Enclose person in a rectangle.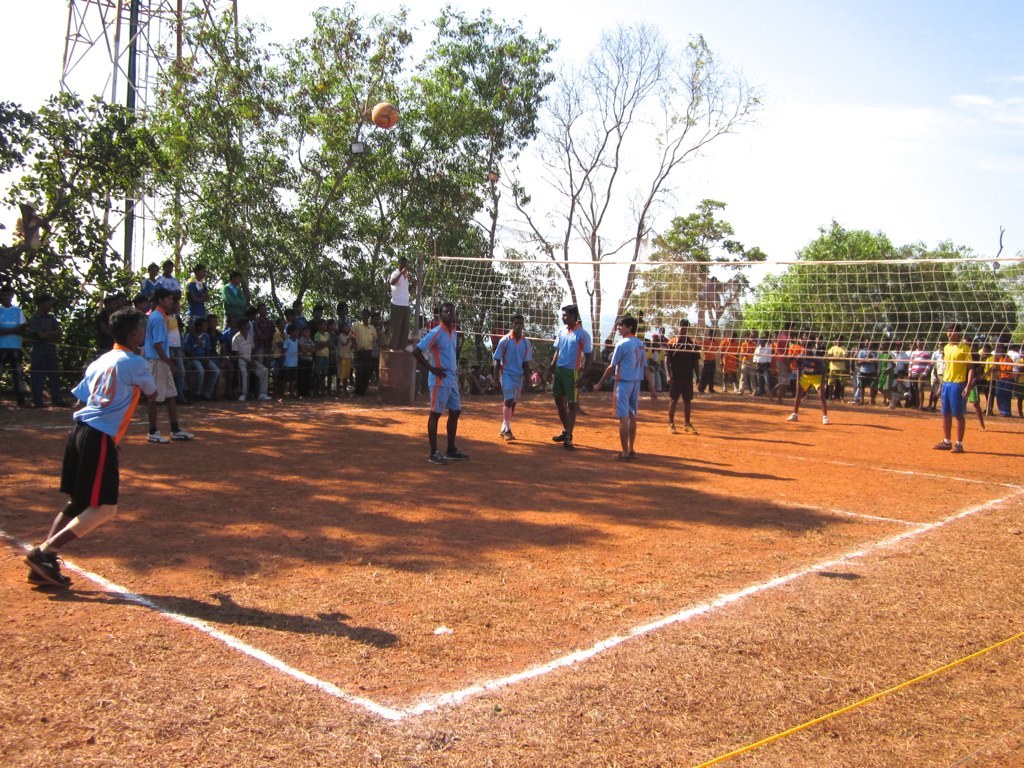
Rect(541, 301, 593, 446).
